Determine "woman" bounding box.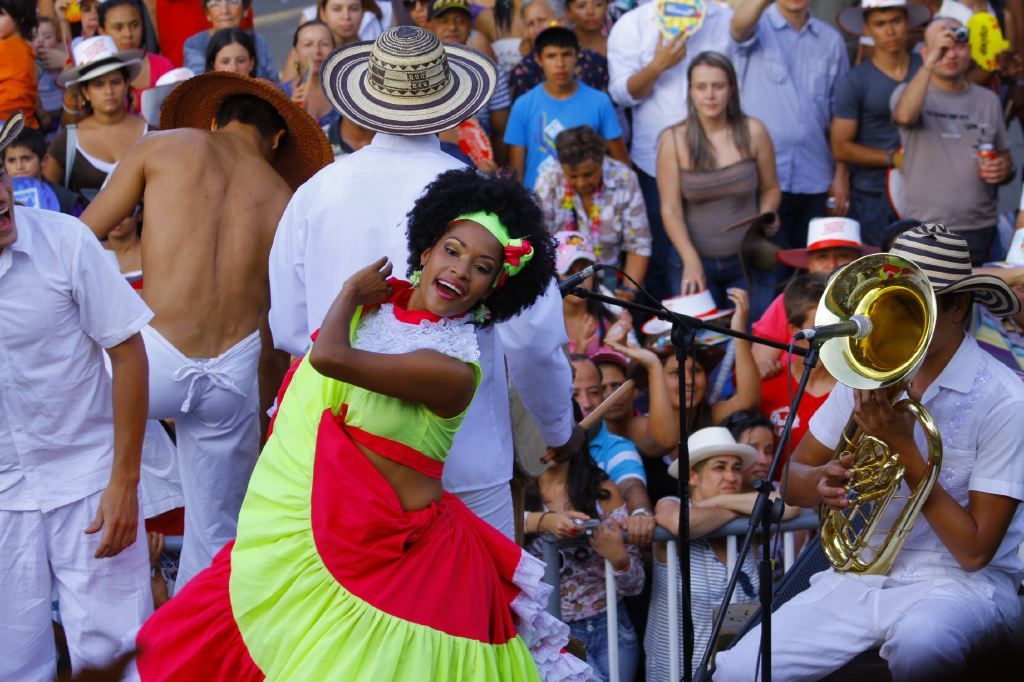
Determined: box=[114, 161, 560, 681].
